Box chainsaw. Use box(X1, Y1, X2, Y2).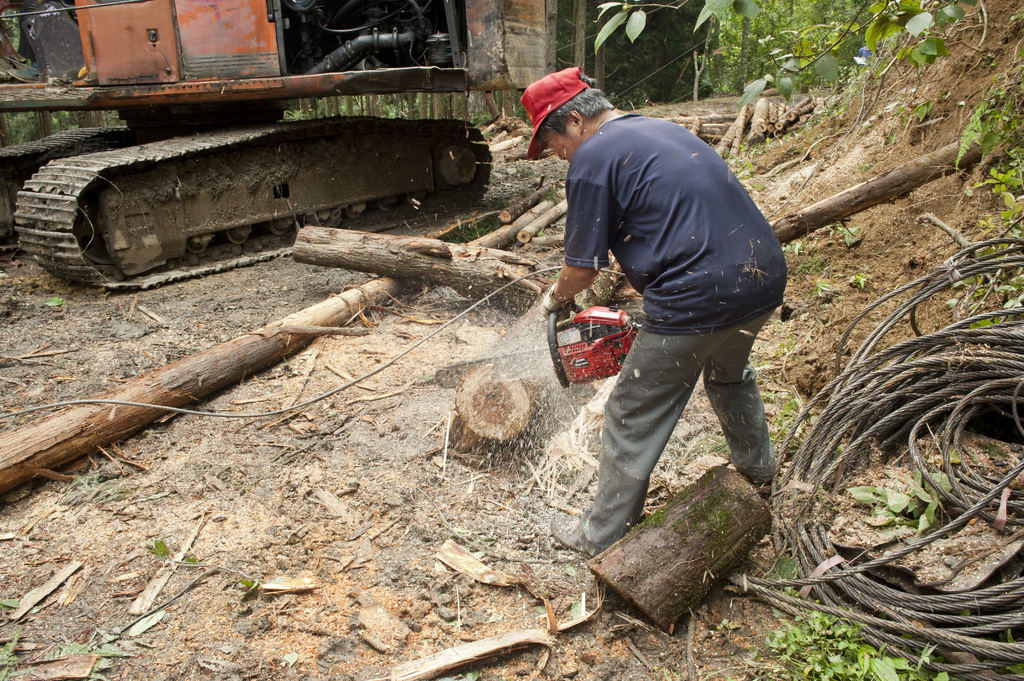
box(436, 301, 643, 387).
